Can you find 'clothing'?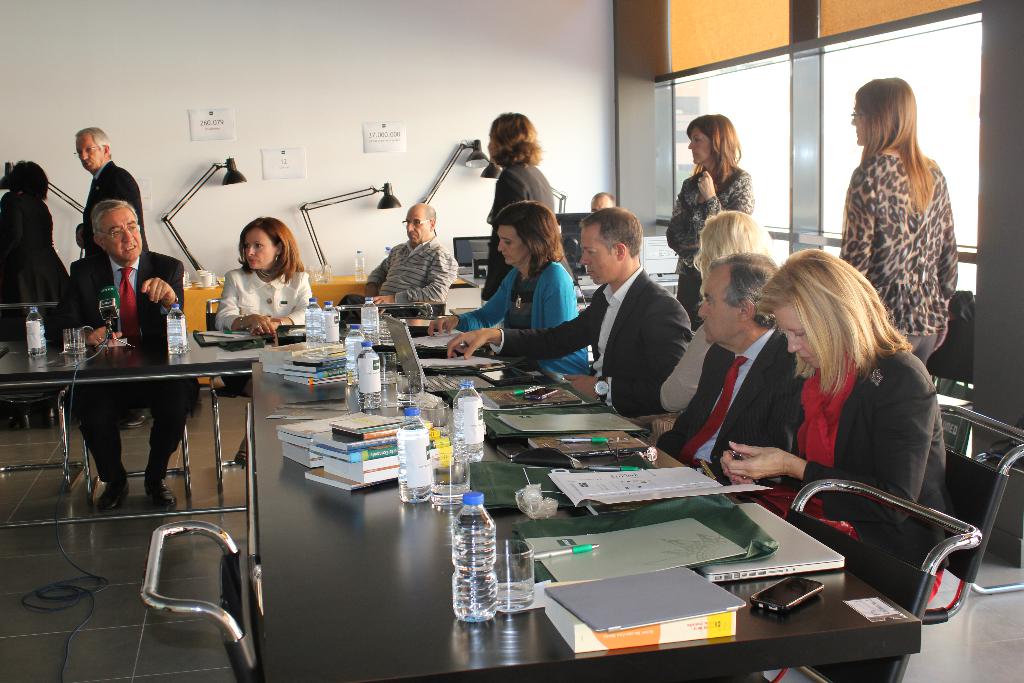
Yes, bounding box: pyautogui.locateOnScreen(486, 267, 694, 415).
